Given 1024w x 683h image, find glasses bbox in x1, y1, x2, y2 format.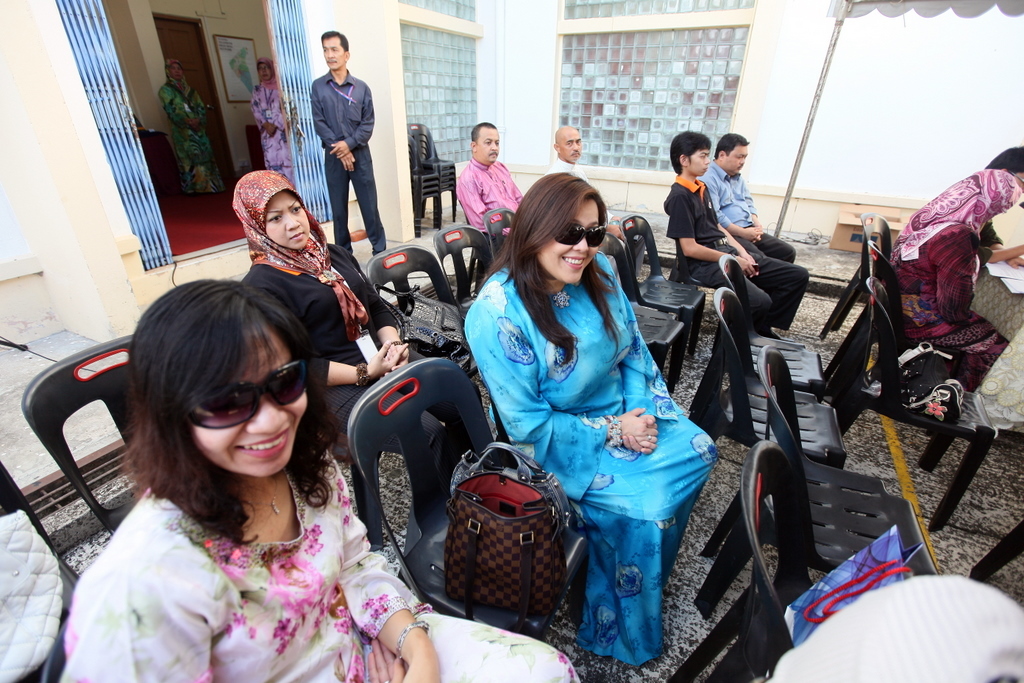
180, 350, 314, 430.
